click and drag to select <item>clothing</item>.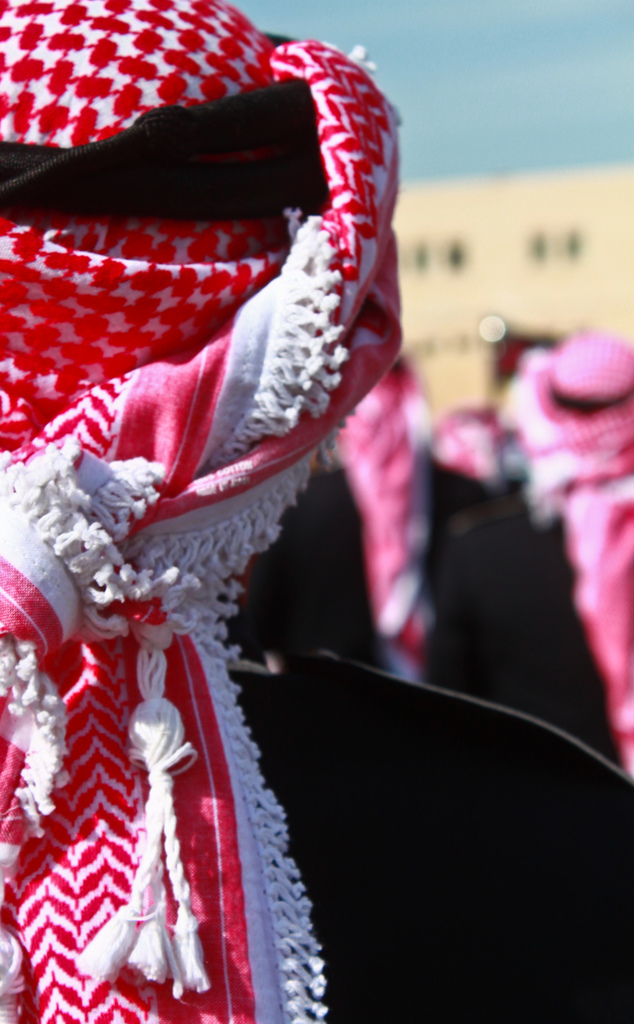
Selection: [x1=443, y1=325, x2=633, y2=778].
